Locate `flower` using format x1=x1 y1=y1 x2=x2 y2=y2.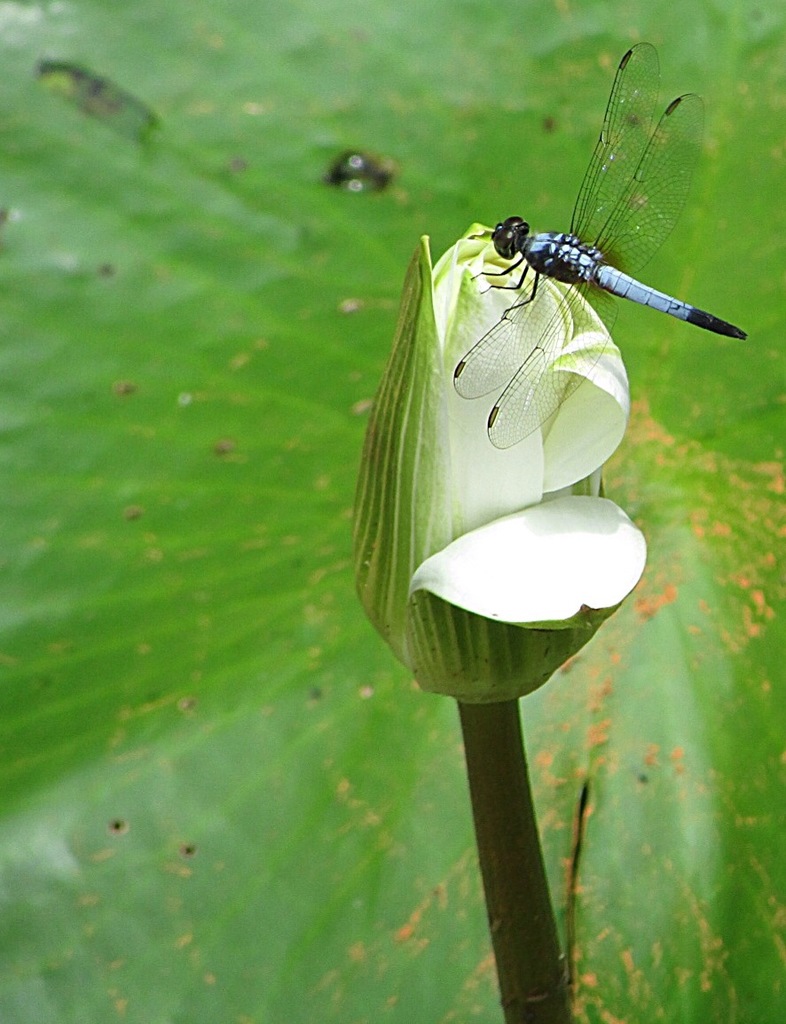
x1=352 y1=217 x2=648 y2=704.
